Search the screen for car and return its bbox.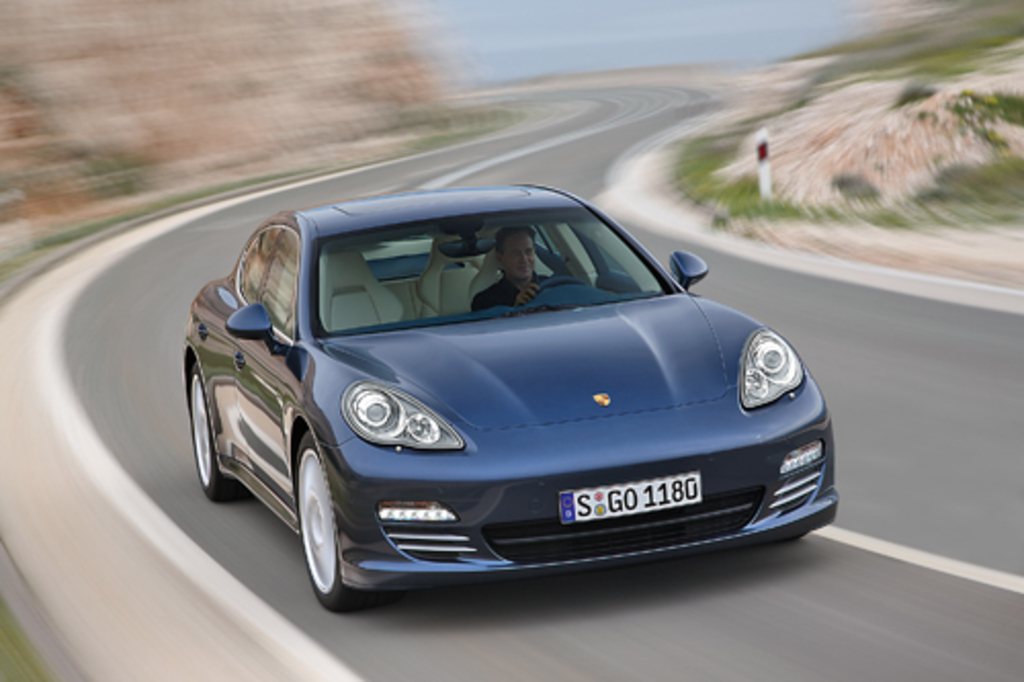
Found: rect(170, 182, 842, 612).
